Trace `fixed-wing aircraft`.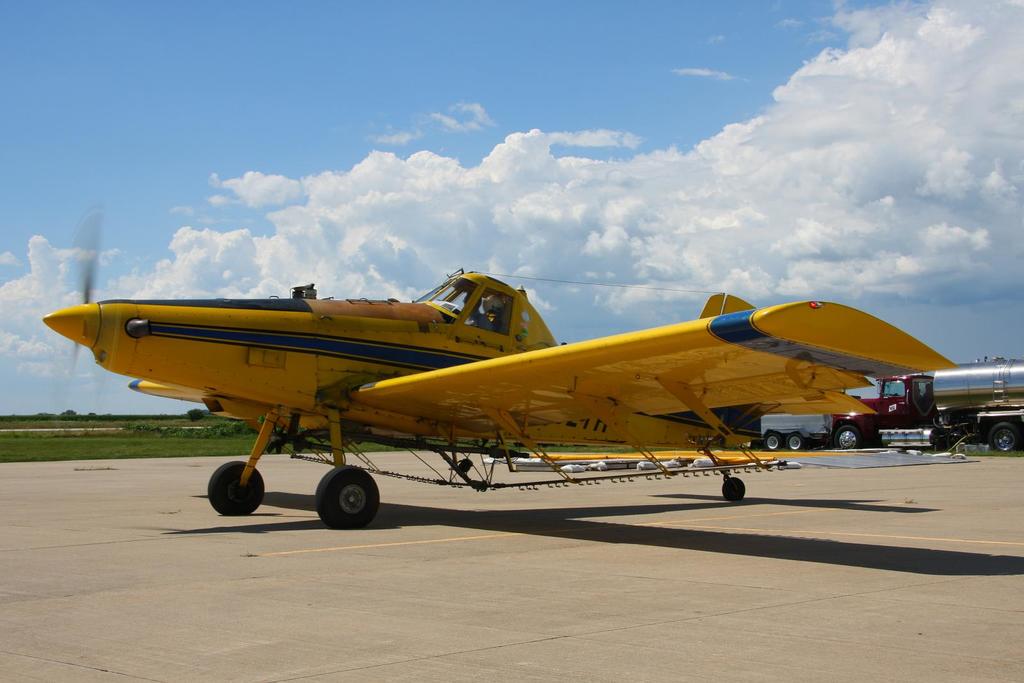
Traced to <region>31, 199, 960, 529</region>.
